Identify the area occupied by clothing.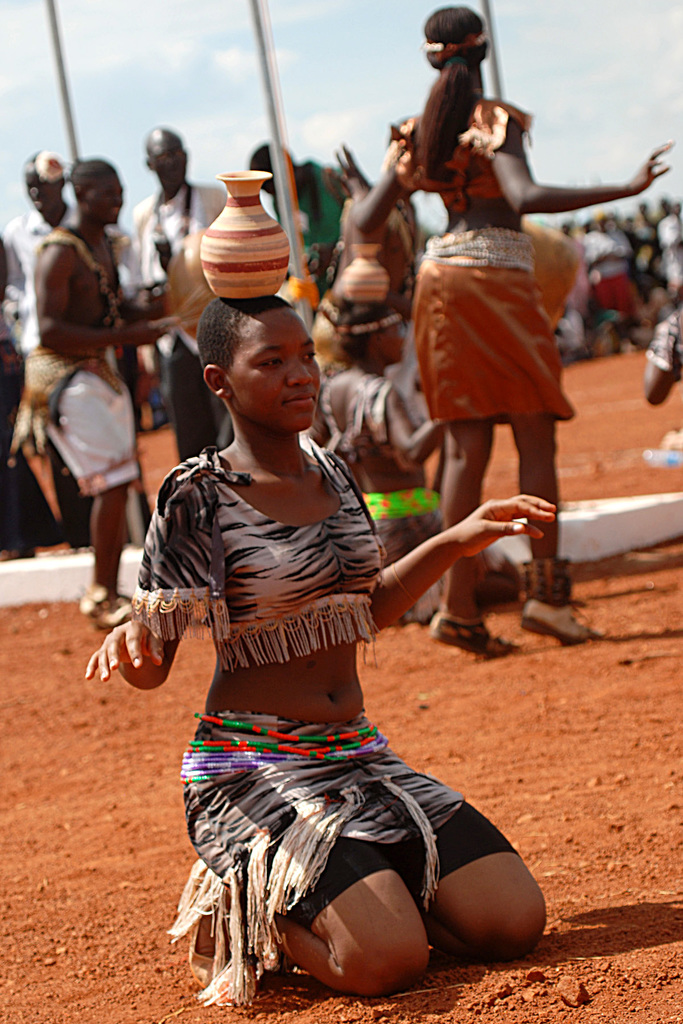
Area: [left=0, top=237, right=65, bottom=554].
